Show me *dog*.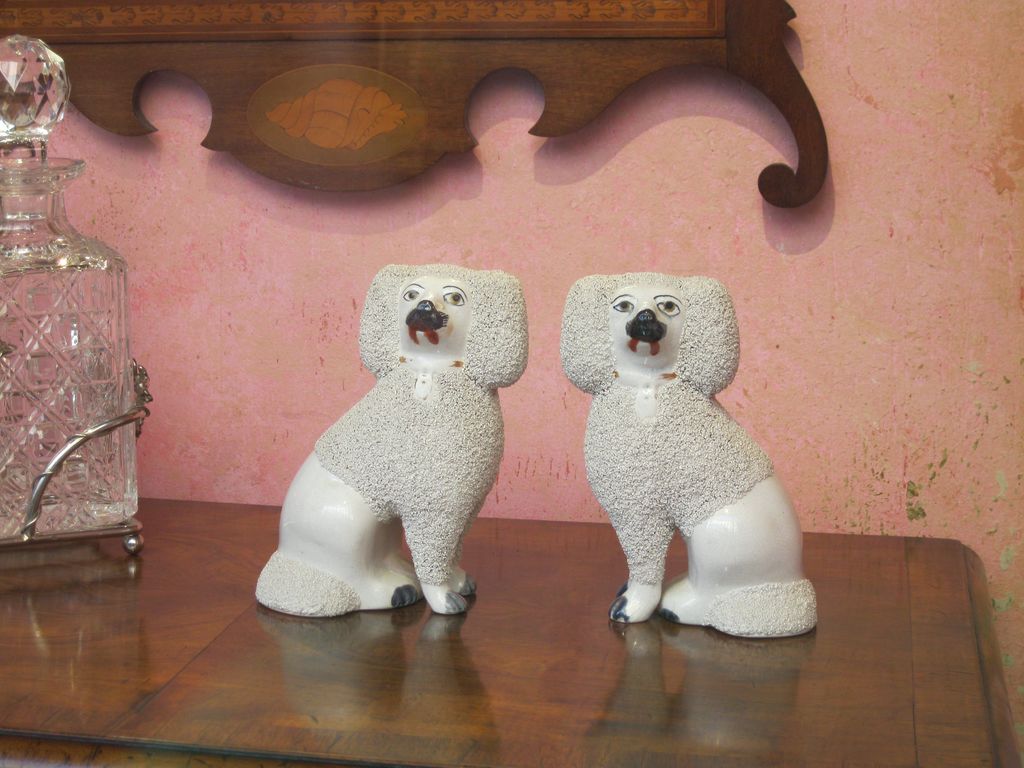
*dog* is here: [253,262,530,610].
